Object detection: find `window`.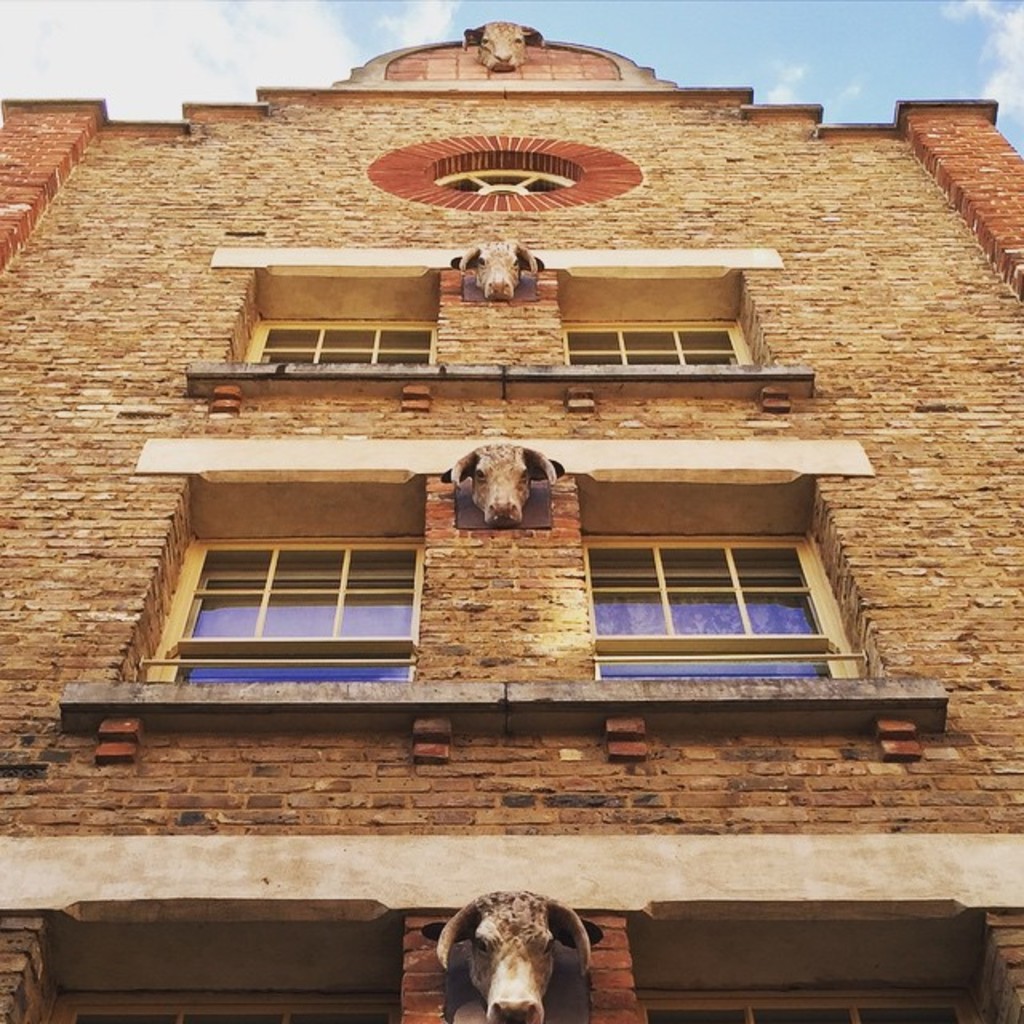
<bbox>562, 317, 757, 363</bbox>.
